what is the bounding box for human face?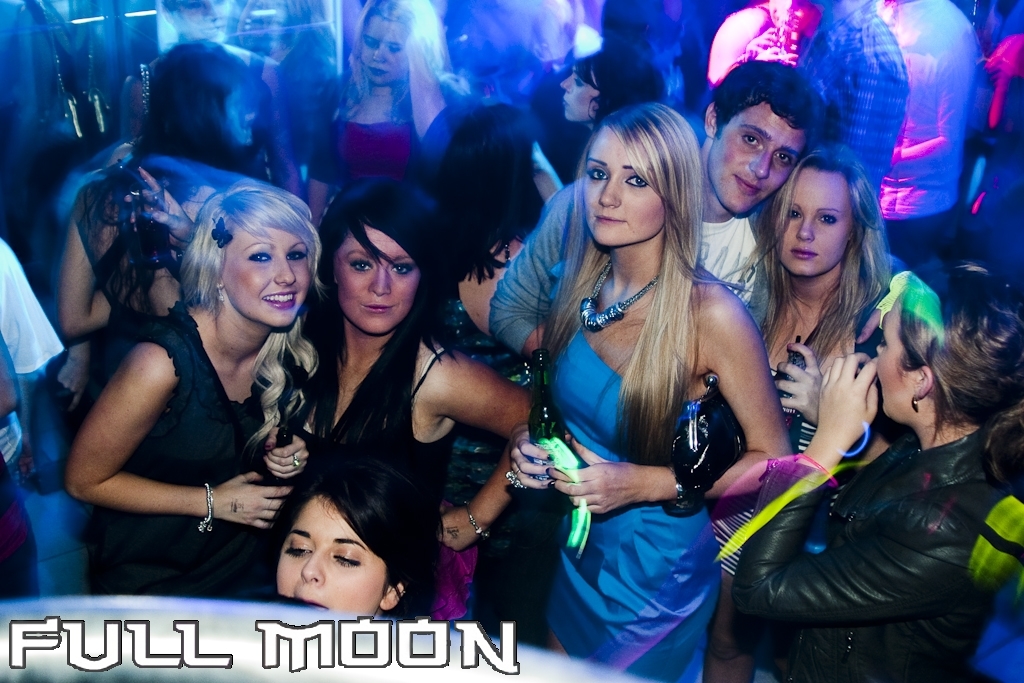
561/70/597/126.
